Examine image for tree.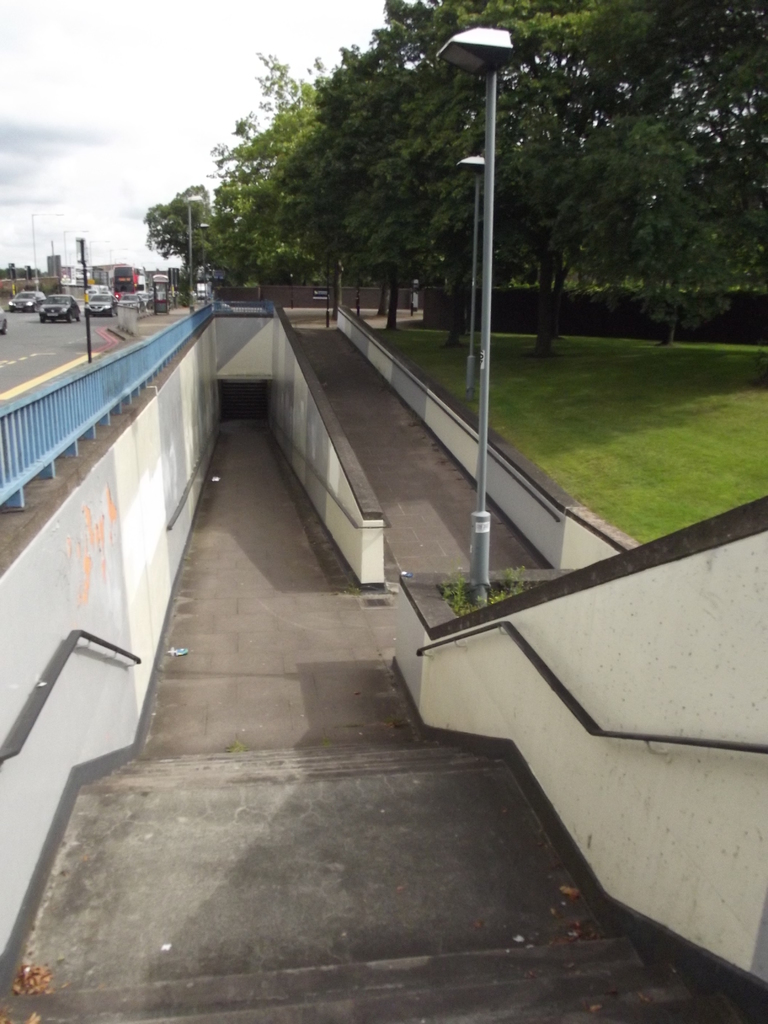
Examination result: rect(139, 181, 211, 285).
